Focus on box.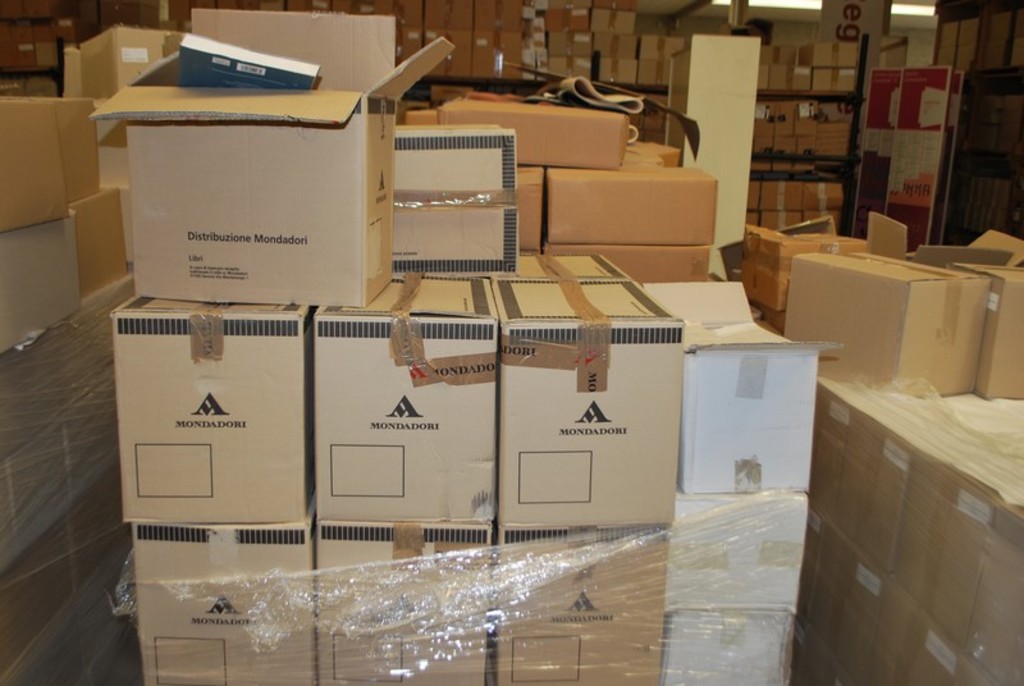
Focused at <bbox>0, 465, 123, 685</bbox>.
